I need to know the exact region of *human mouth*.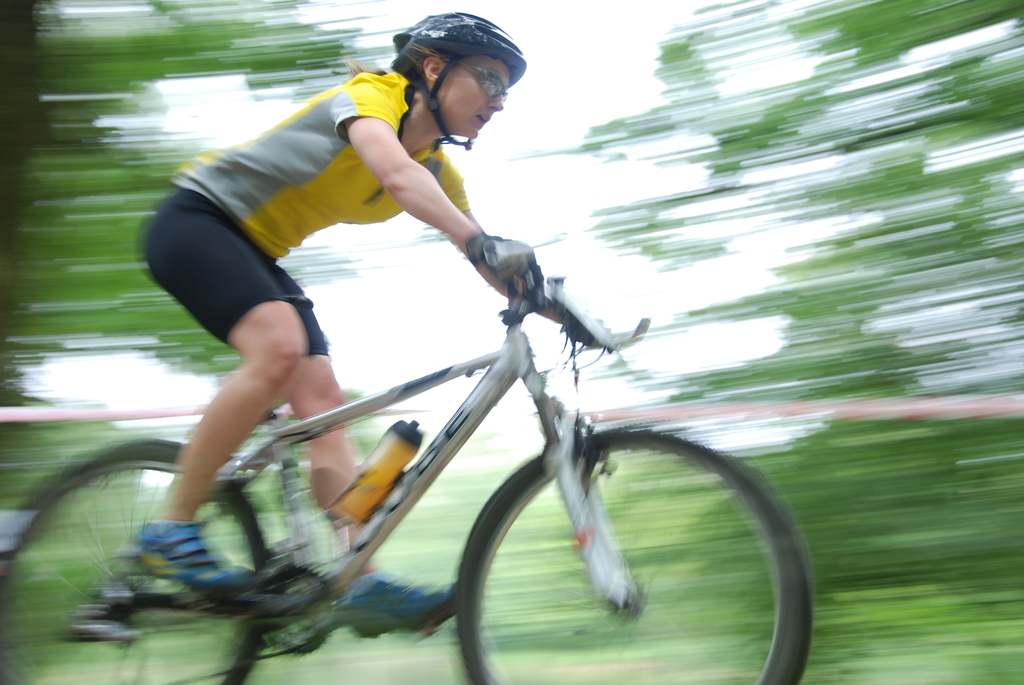
Region: locate(477, 117, 489, 123).
